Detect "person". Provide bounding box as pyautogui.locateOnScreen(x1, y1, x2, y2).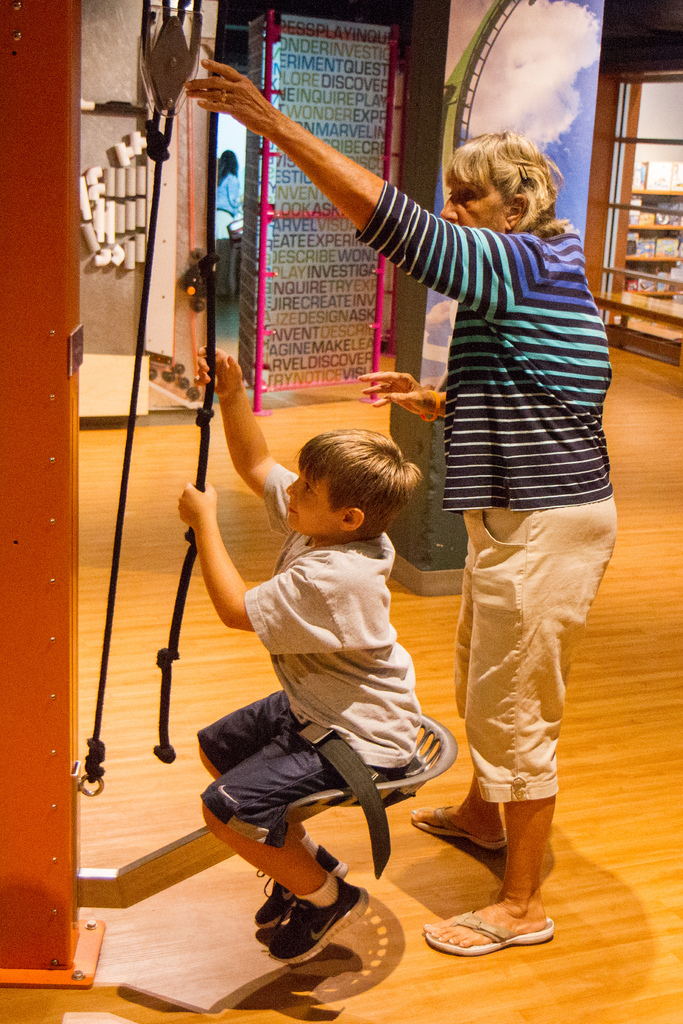
pyautogui.locateOnScreen(291, 52, 627, 934).
